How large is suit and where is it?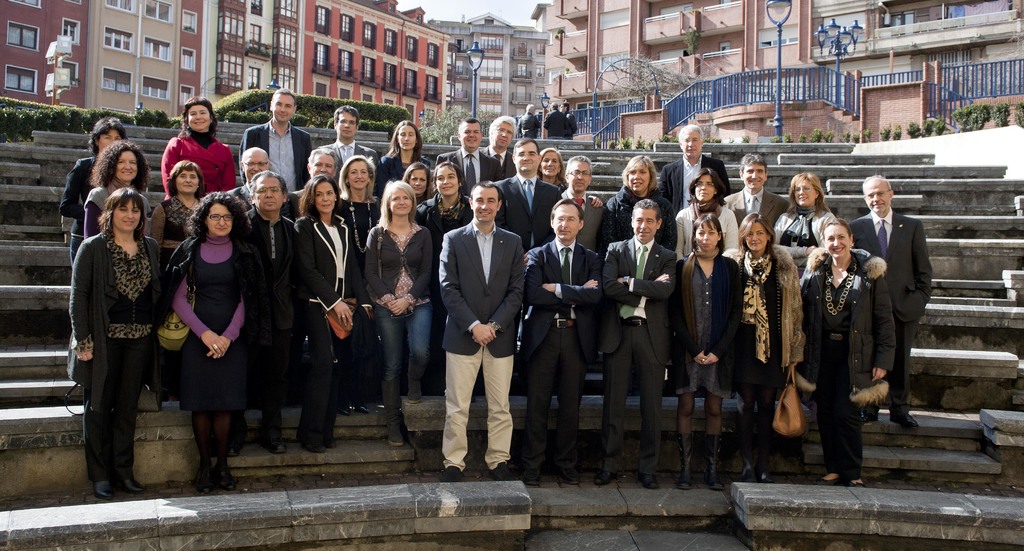
Bounding box: region(439, 144, 499, 207).
